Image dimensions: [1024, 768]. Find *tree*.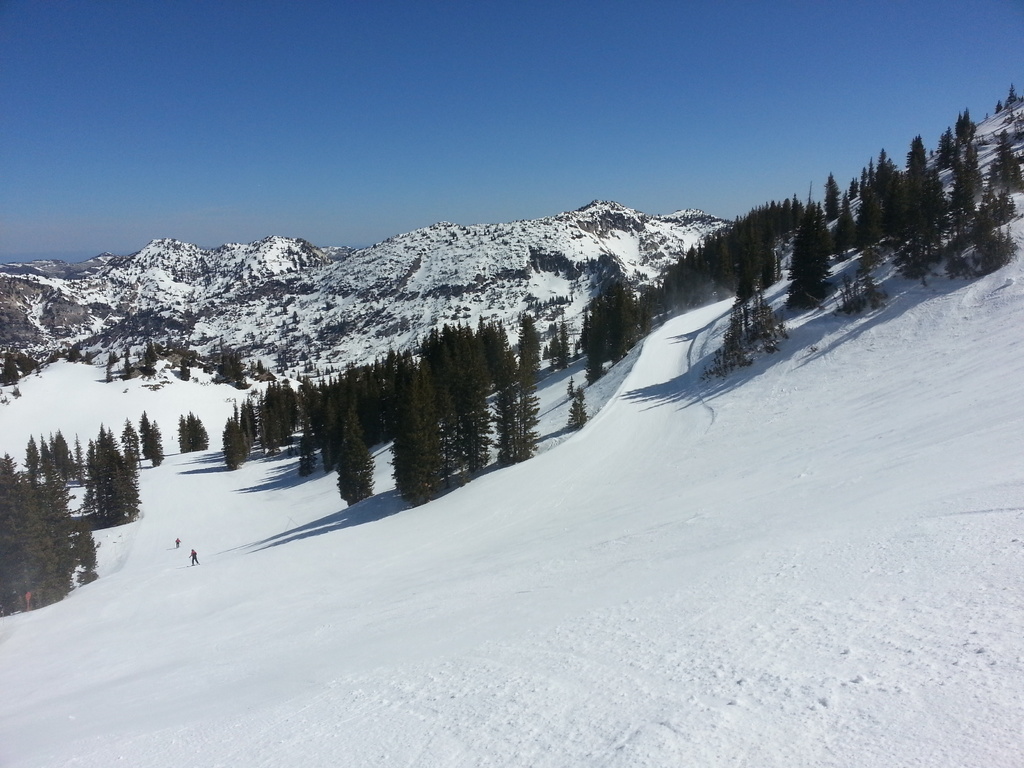
rect(335, 399, 372, 502).
